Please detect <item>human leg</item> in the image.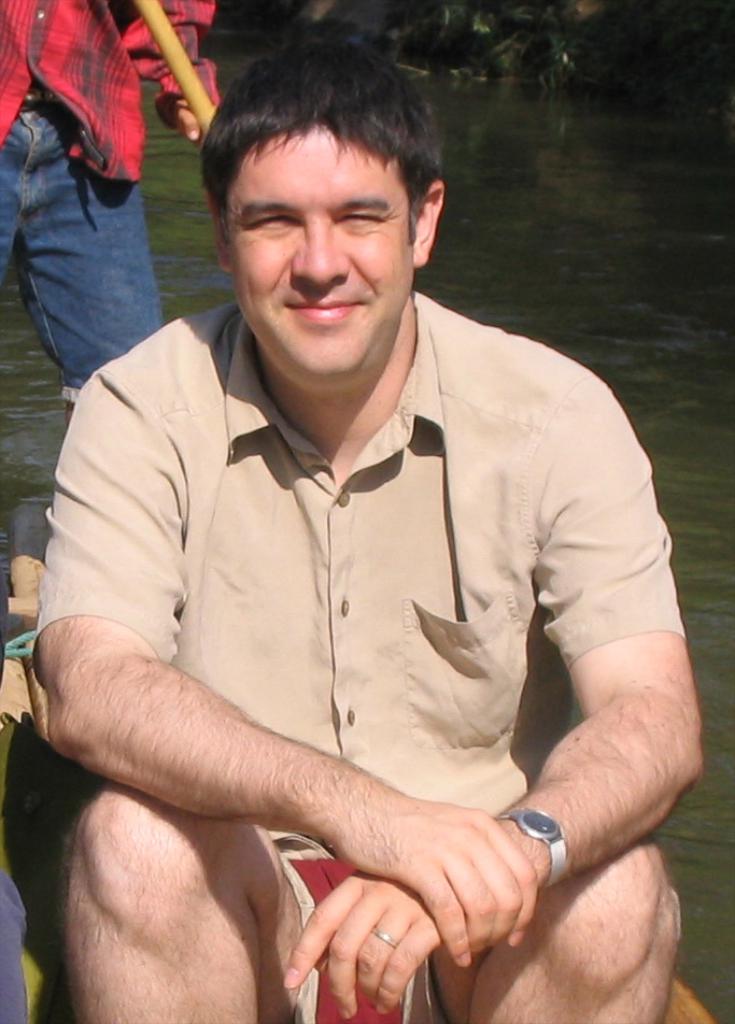
[left=0, top=109, right=37, bottom=345].
